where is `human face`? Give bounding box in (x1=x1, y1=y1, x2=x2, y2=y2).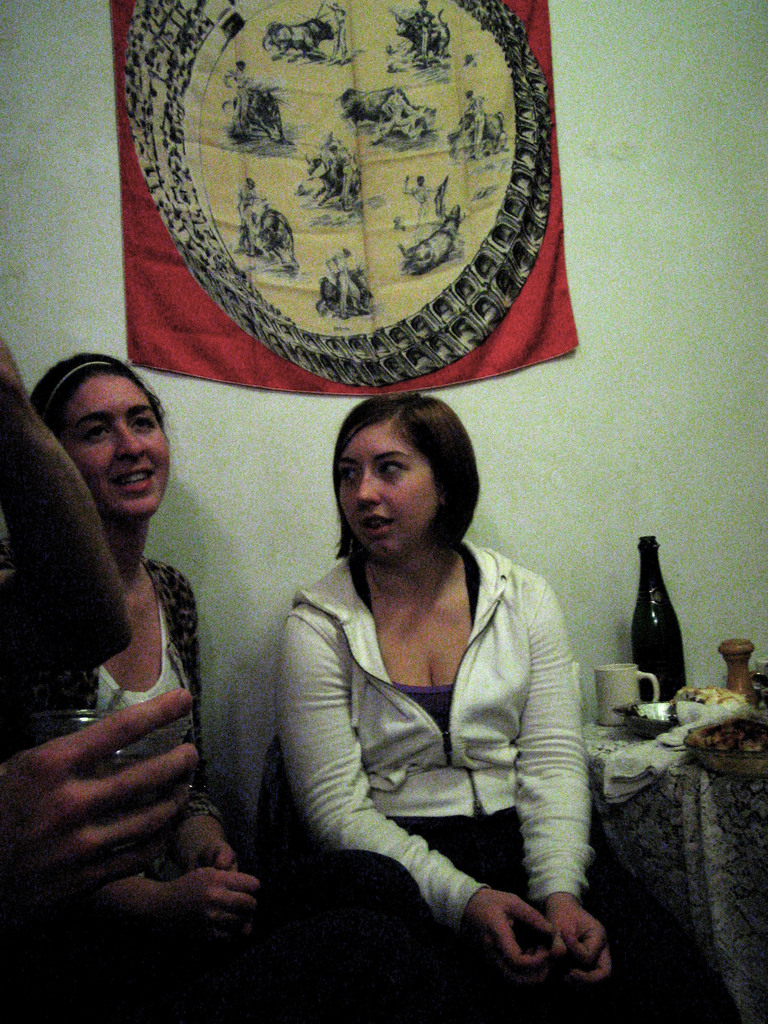
(x1=58, y1=376, x2=168, y2=519).
